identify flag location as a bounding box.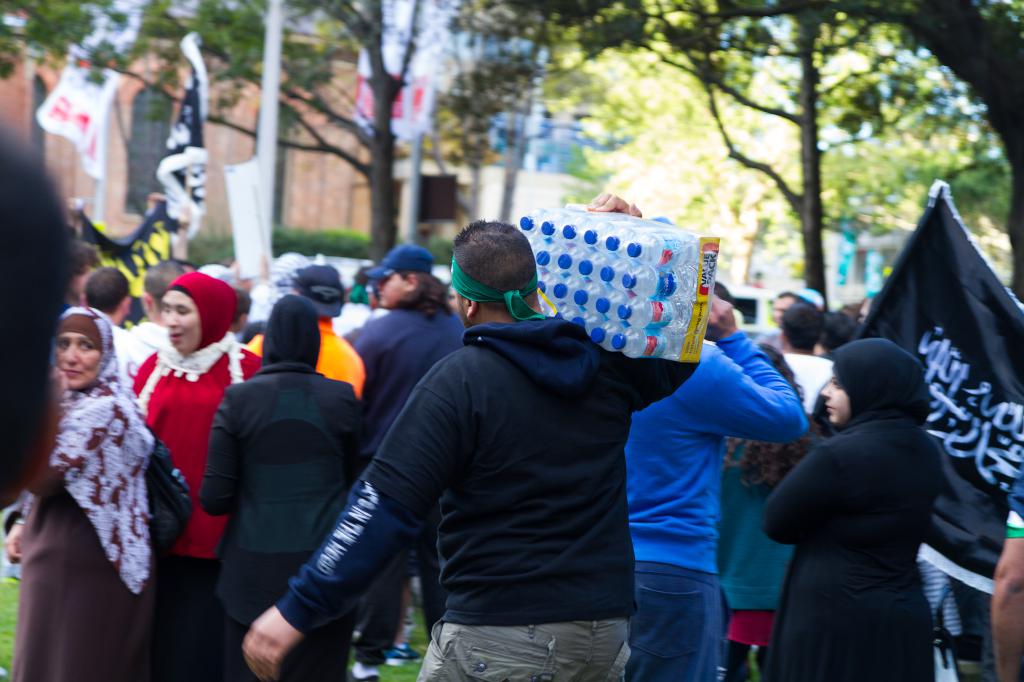
(32,47,126,178).
